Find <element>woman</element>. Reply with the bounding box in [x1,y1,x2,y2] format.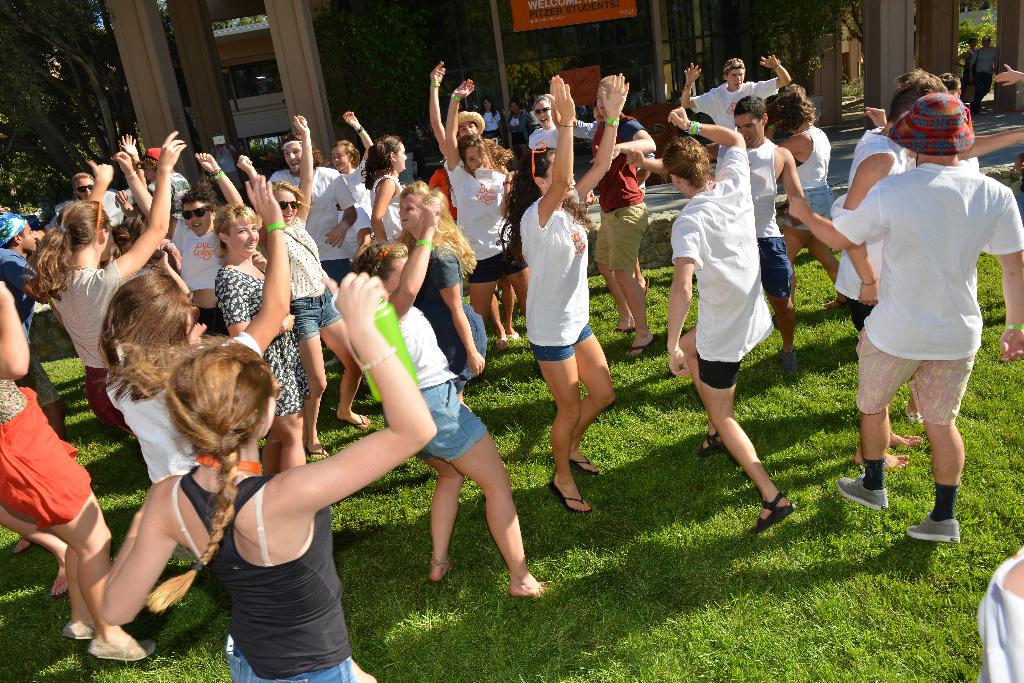
[89,178,269,474].
